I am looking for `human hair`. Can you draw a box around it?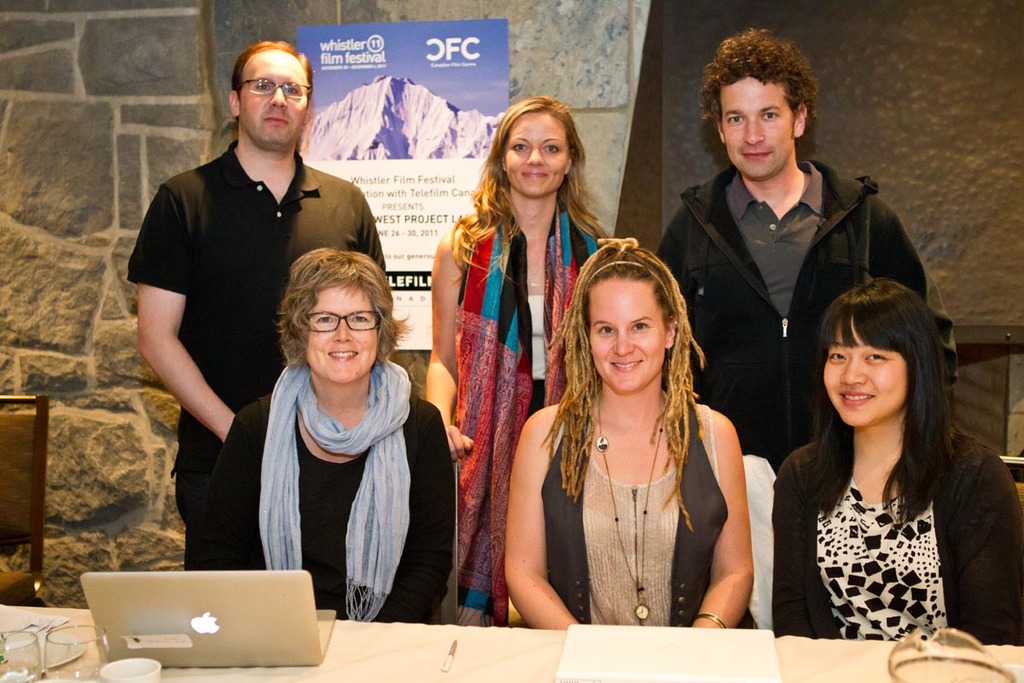
Sure, the bounding box is (x1=532, y1=239, x2=710, y2=537).
